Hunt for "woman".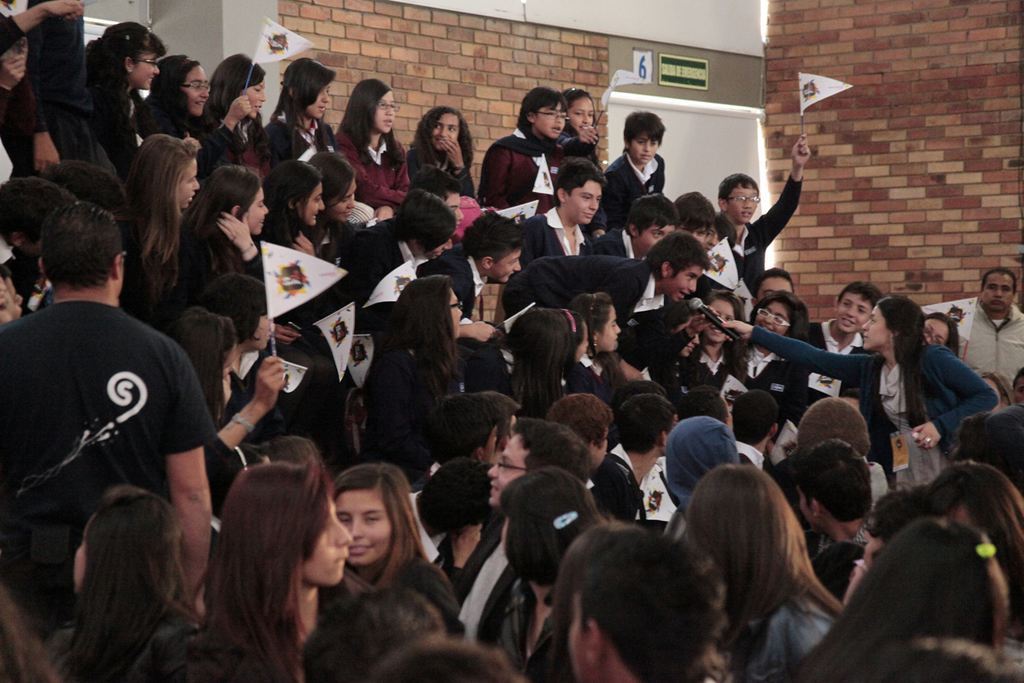
Hunted down at 794,518,1021,682.
